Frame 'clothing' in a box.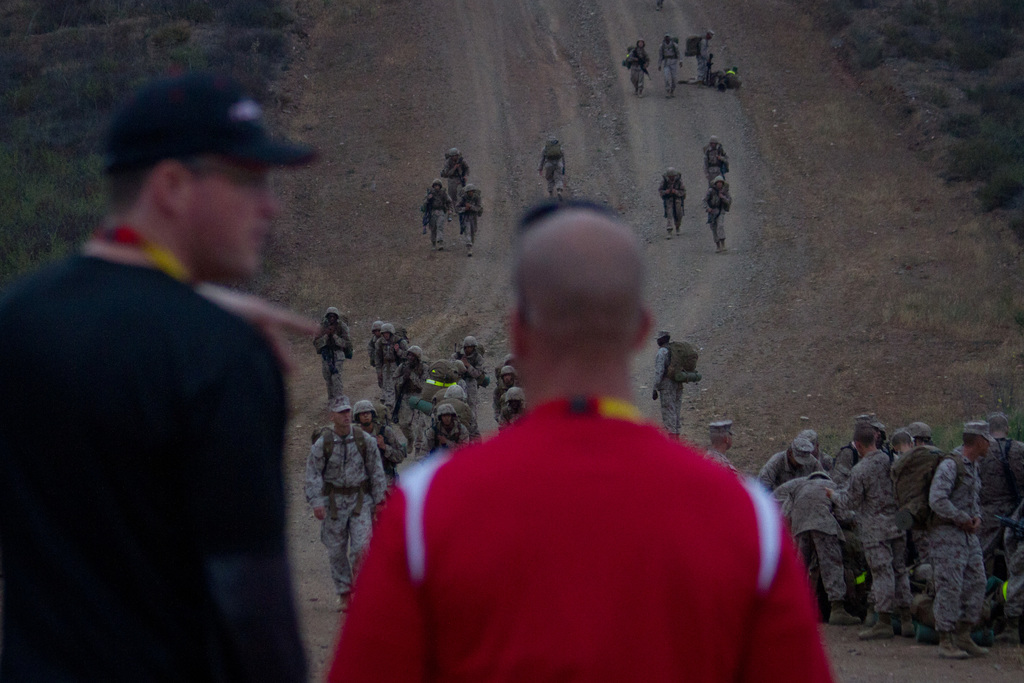
{"left": 499, "top": 402, "right": 520, "bottom": 419}.
